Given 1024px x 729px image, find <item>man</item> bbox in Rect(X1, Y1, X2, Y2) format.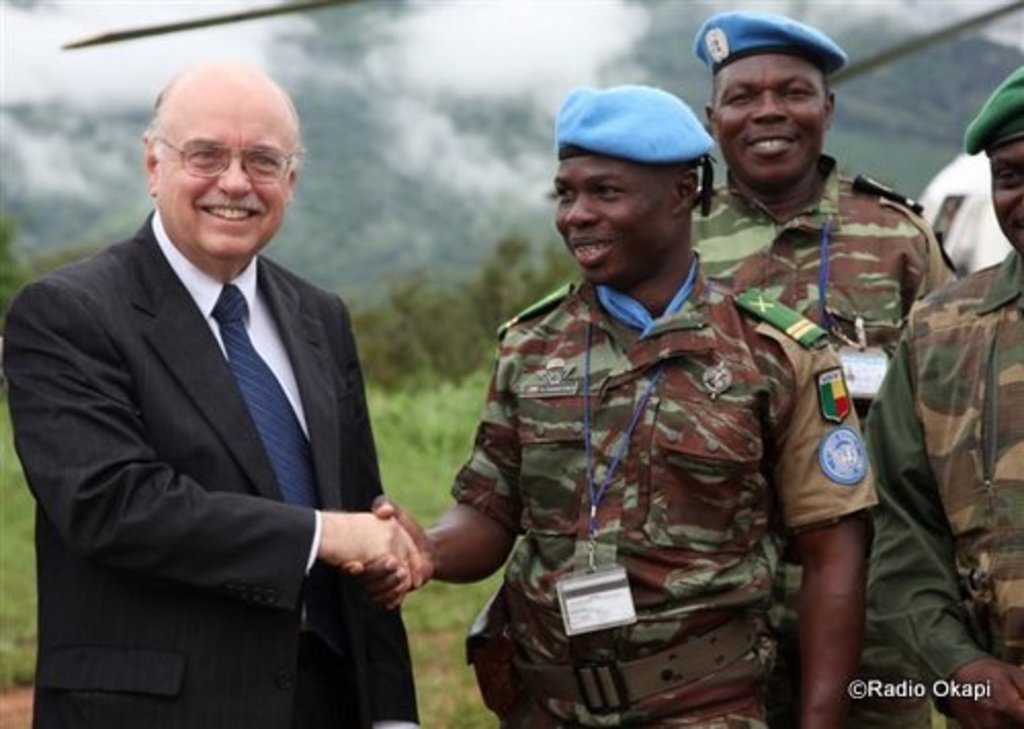
Rect(348, 84, 868, 727).
